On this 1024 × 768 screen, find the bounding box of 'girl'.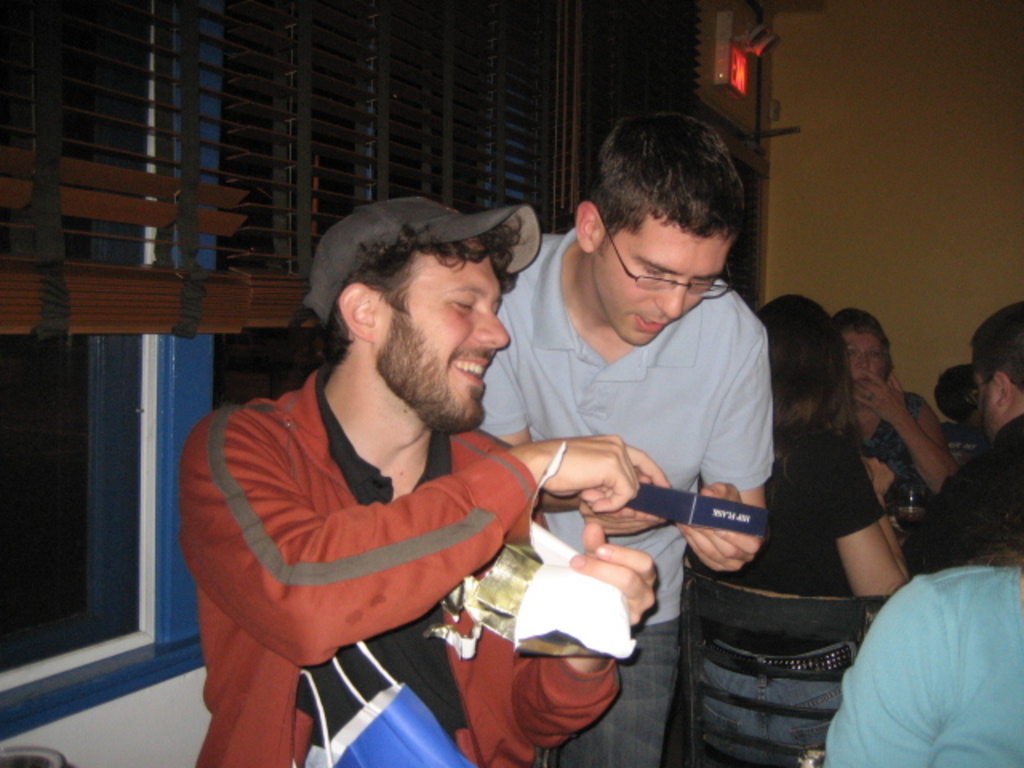
Bounding box: {"x1": 819, "y1": 416, "x2": 1022, "y2": 766}.
